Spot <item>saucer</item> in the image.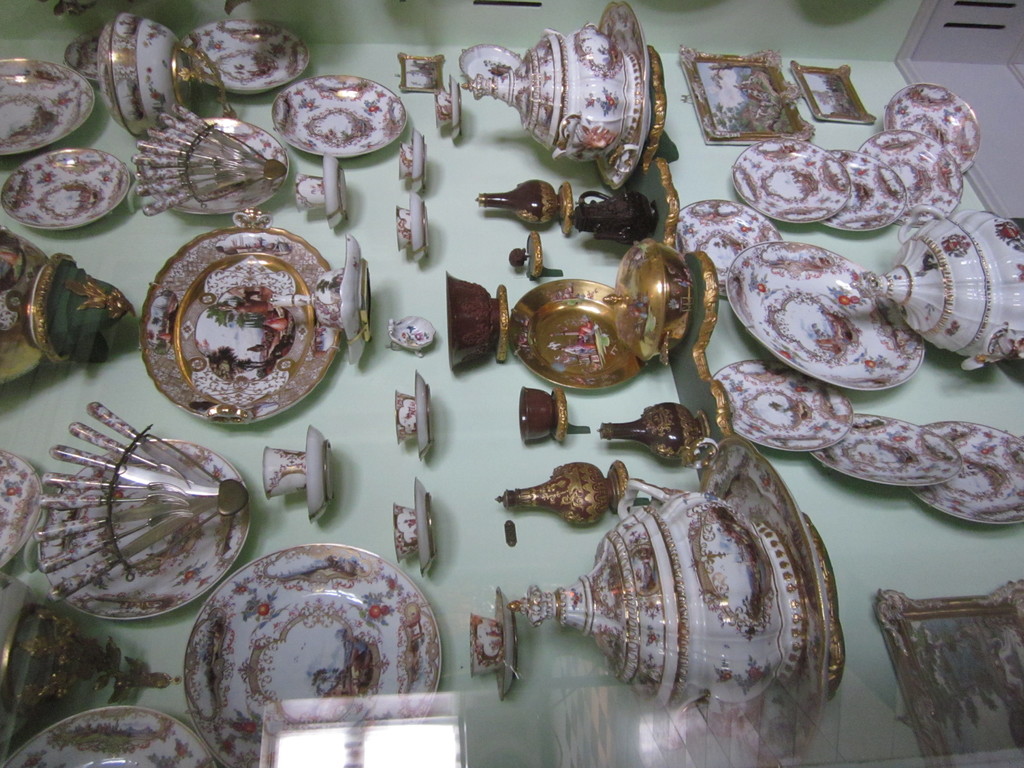
<item>saucer</item> found at (x1=301, y1=422, x2=333, y2=521).
